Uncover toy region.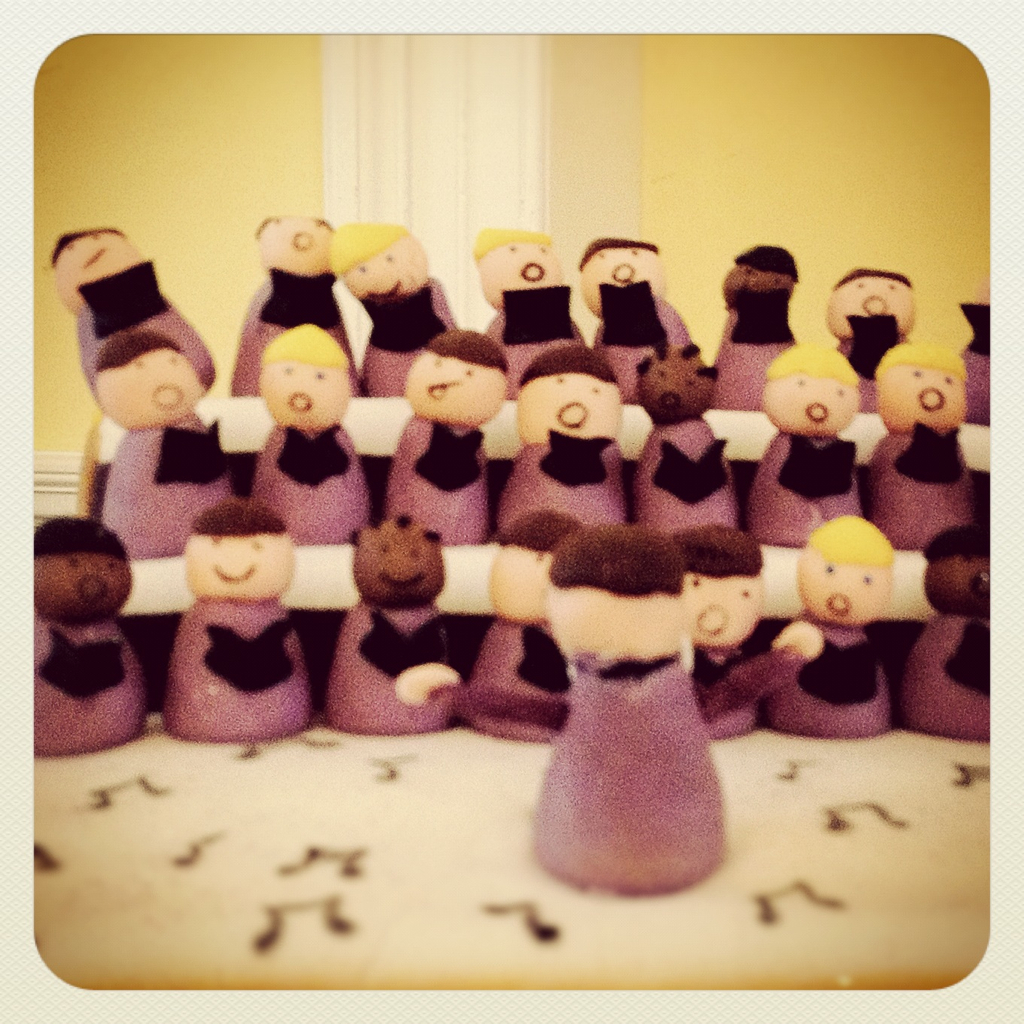
Uncovered: left=628, top=336, right=737, bottom=541.
